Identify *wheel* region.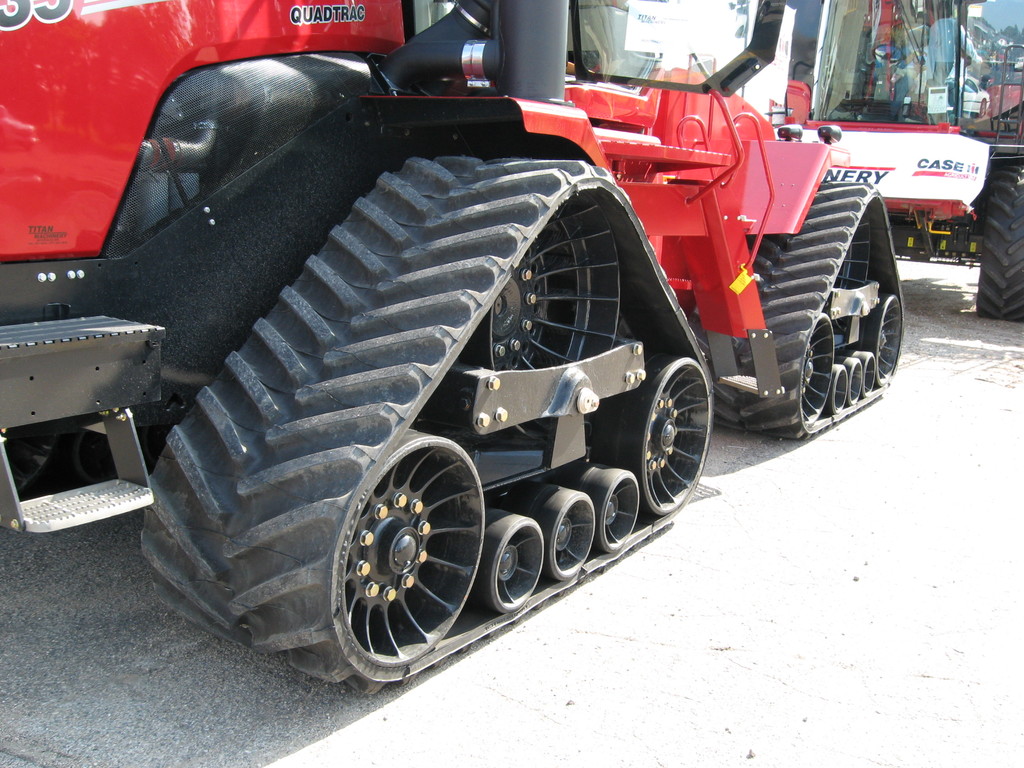
Region: locate(582, 466, 641, 556).
